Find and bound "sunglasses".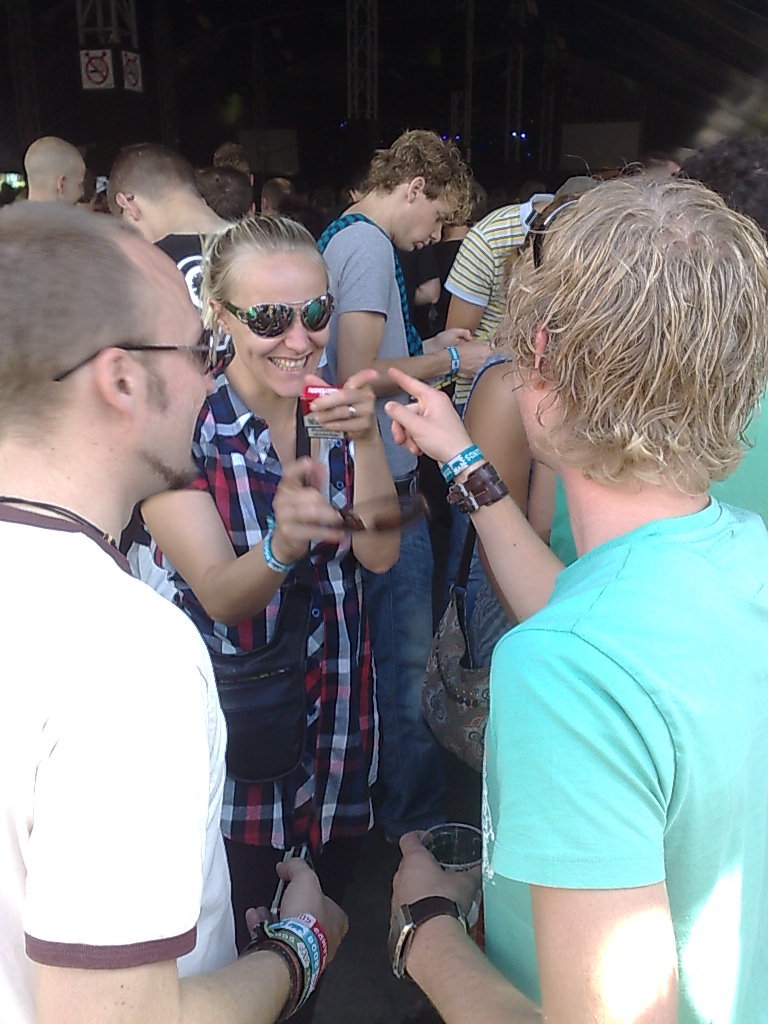
Bound: {"x1": 524, "y1": 186, "x2": 597, "y2": 278}.
